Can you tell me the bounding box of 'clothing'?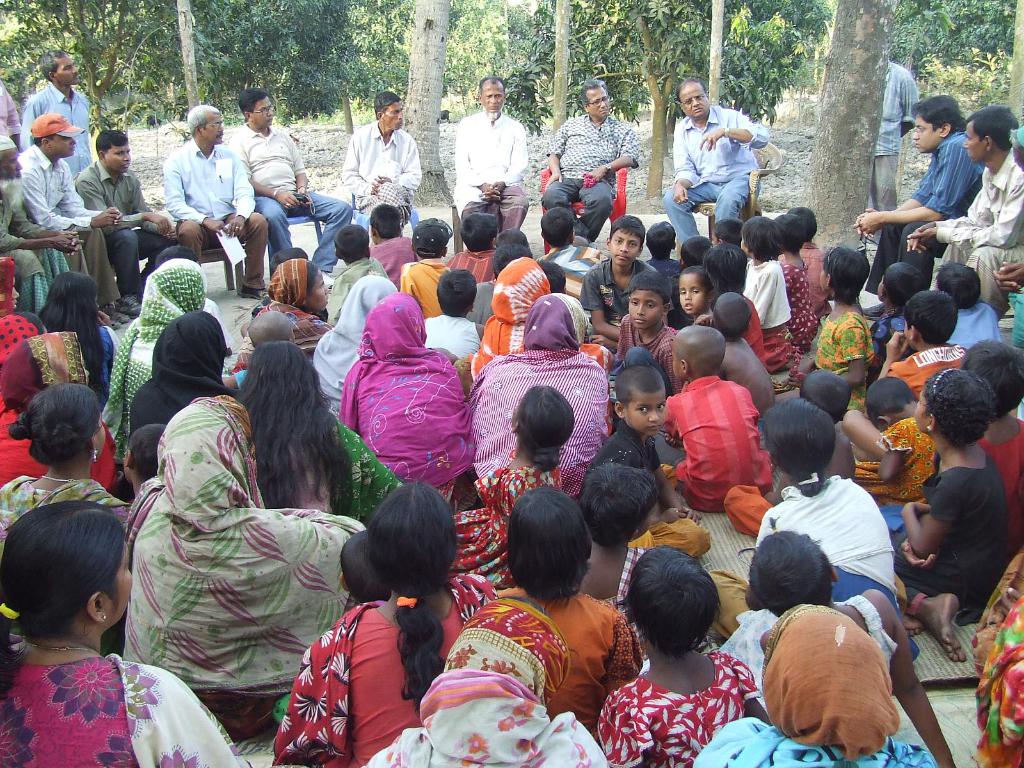
<bbox>872, 58, 922, 217</bbox>.
